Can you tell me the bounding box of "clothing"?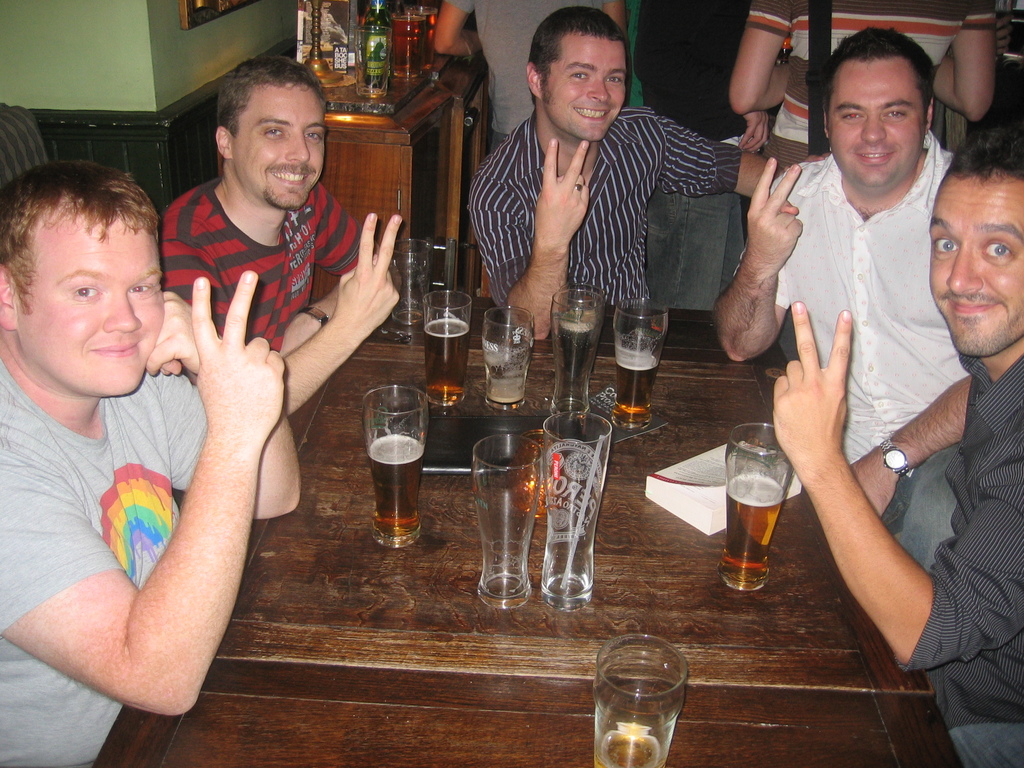
x1=746 y1=0 x2=994 y2=186.
